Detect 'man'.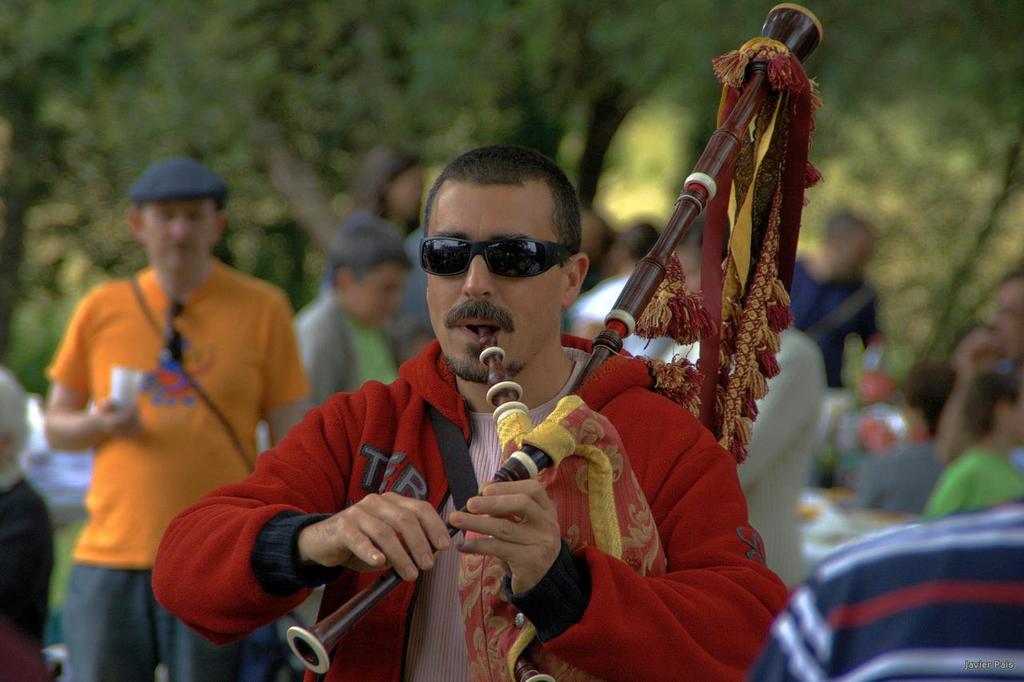
Detected at 286/208/418/421.
